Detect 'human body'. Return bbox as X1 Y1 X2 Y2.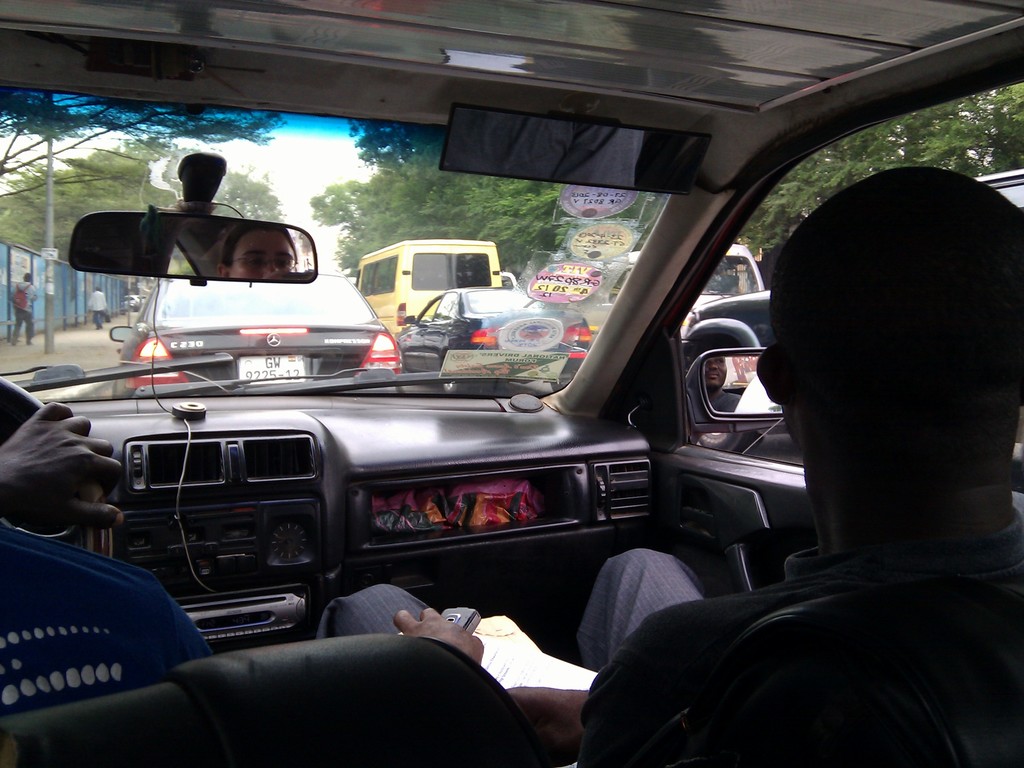
308 179 1018 767.
